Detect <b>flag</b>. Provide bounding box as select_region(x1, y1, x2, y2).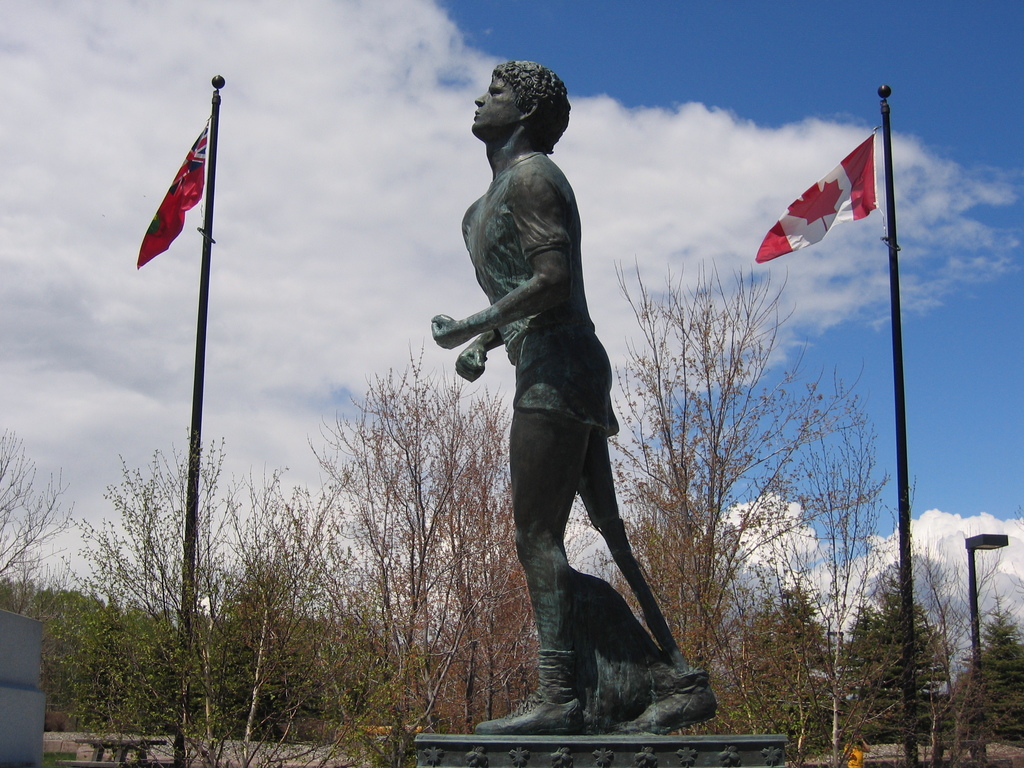
select_region(129, 81, 216, 280).
